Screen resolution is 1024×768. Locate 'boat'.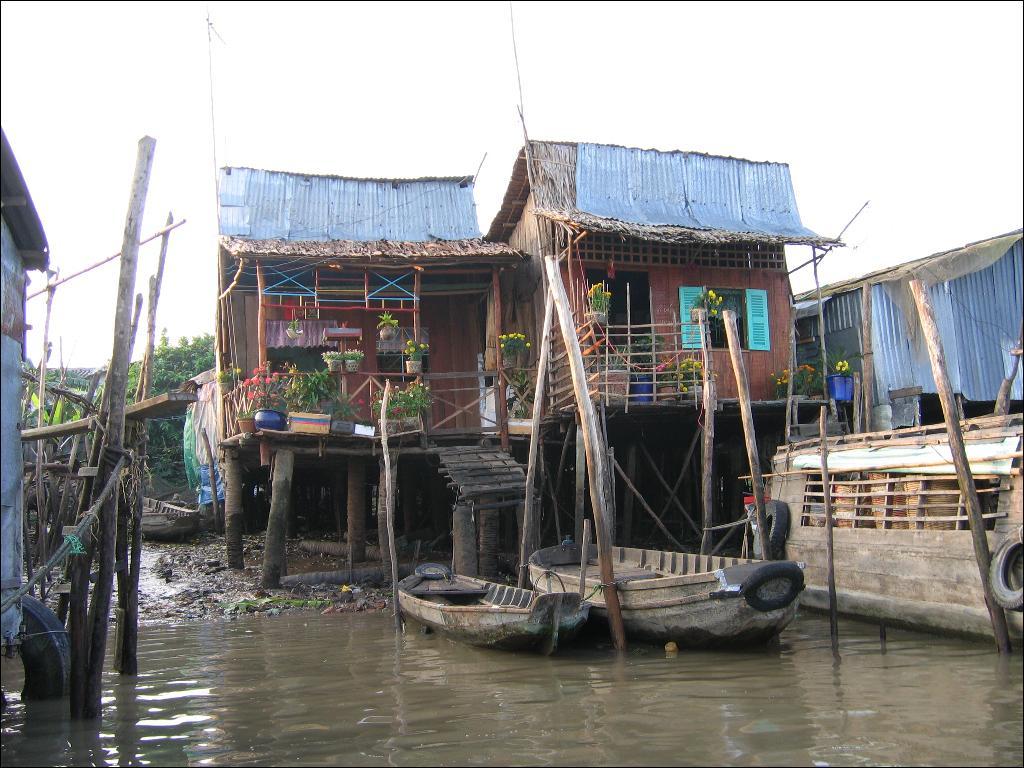
(x1=125, y1=494, x2=202, y2=543).
